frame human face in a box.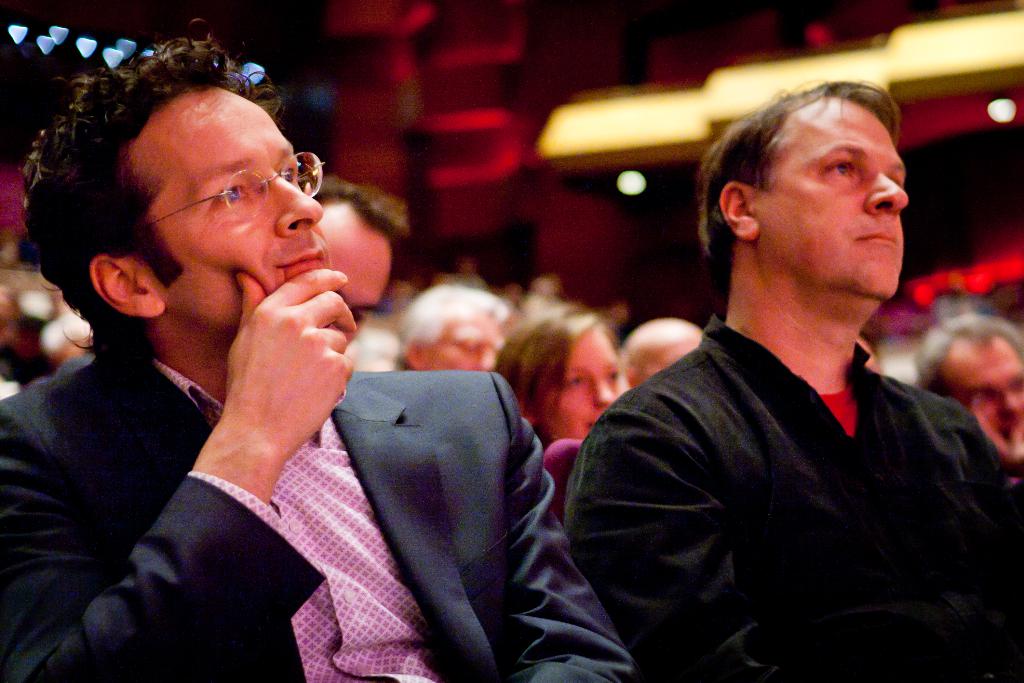
<region>757, 95, 911, 296</region>.
